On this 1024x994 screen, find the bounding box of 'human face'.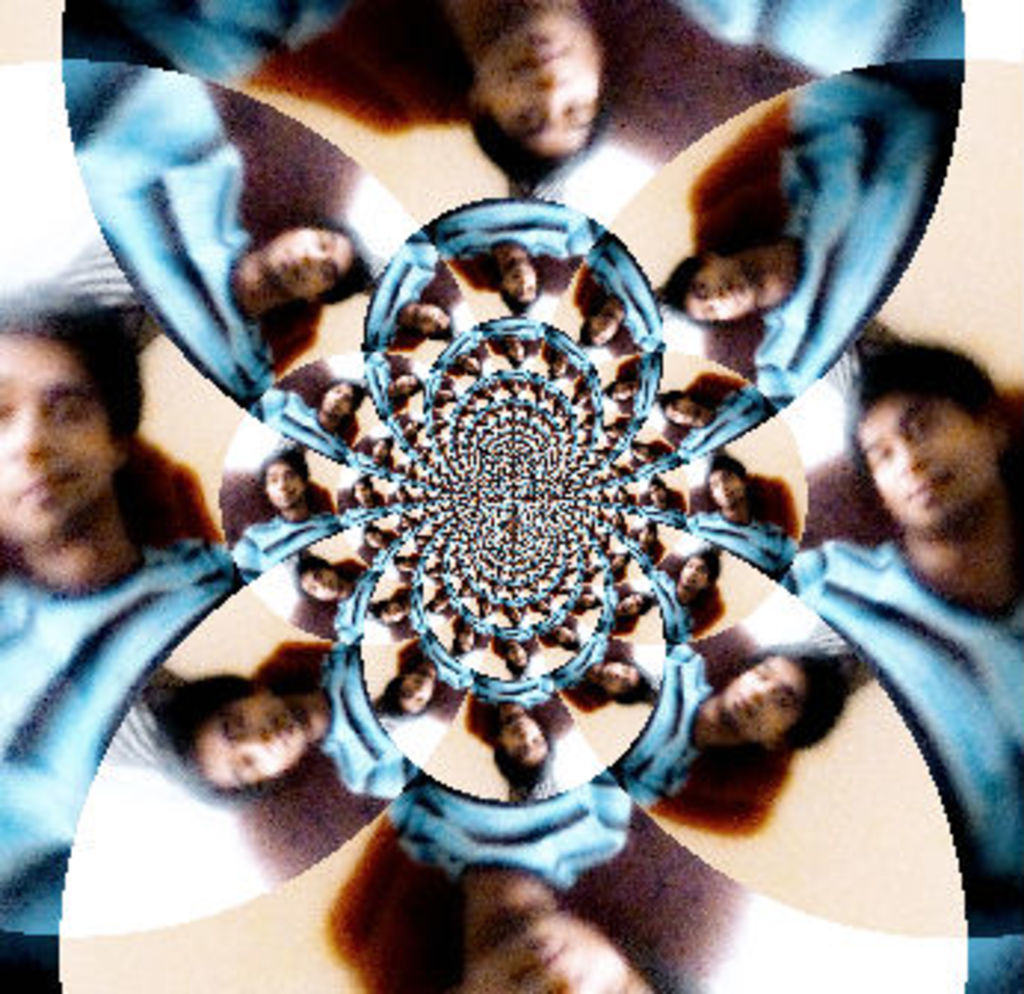
Bounding box: {"x1": 497, "y1": 713, "x2": 553, "y2": 766}.
